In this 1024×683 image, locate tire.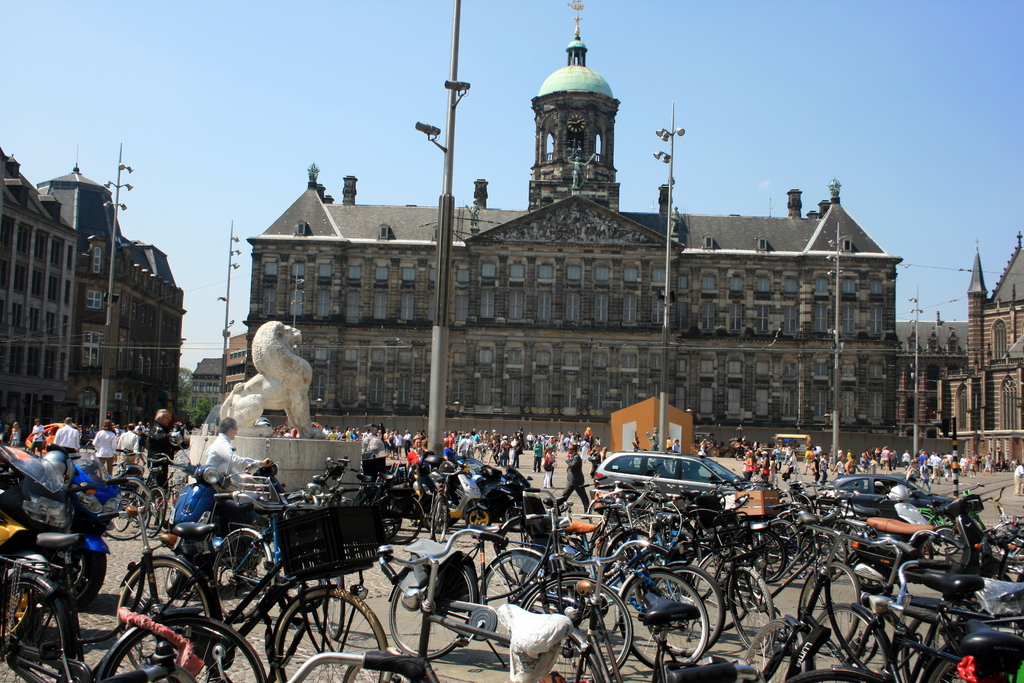
Bounding box: 743/623/798/682.
